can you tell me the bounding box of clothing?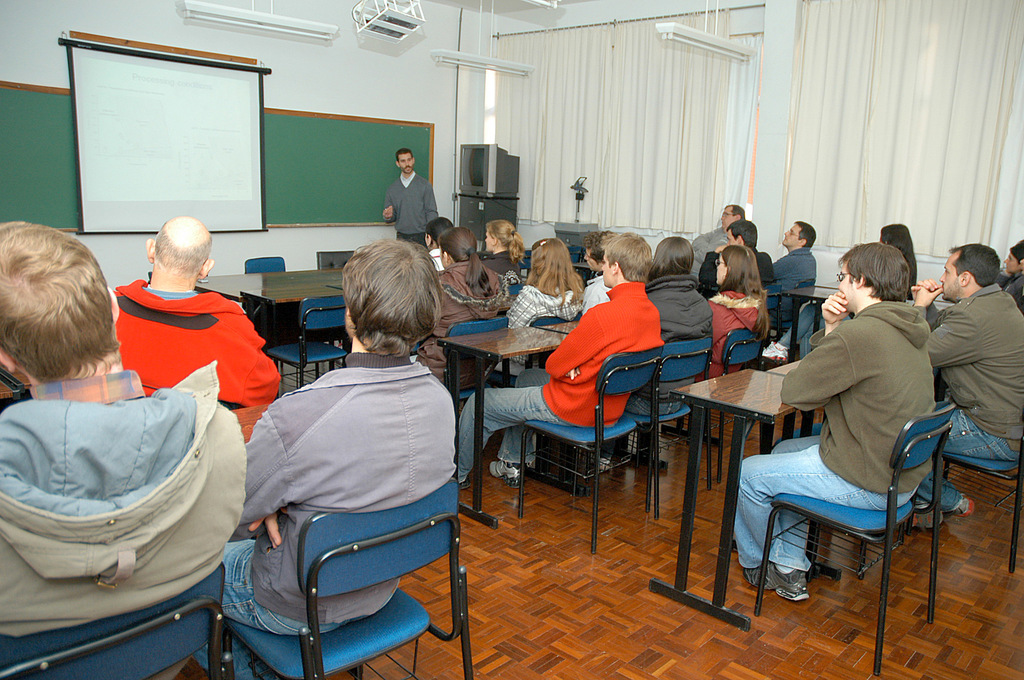
<box>381,166,437,256</box>.
